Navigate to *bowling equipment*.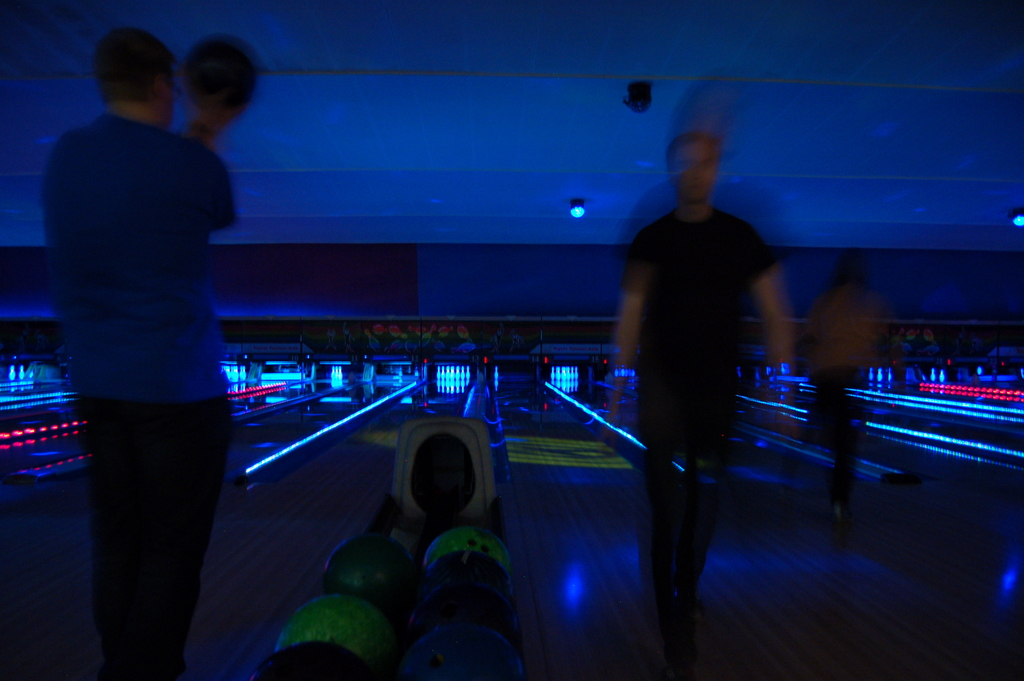
Navigation target: 889,368,895,380.
